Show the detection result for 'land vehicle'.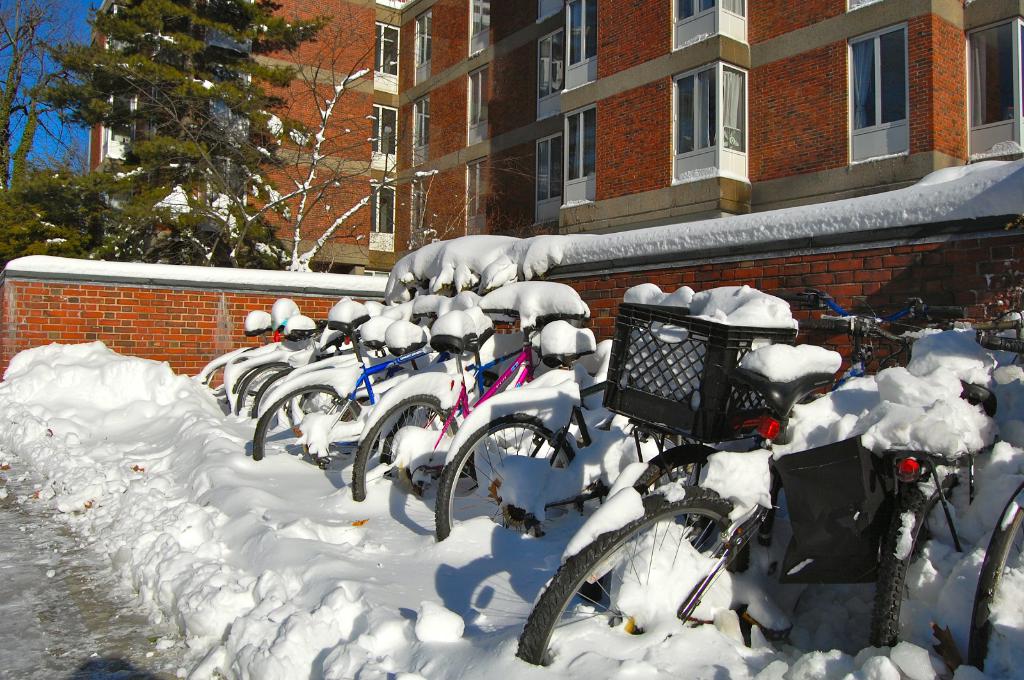
left=506, top=285, right=994, bottom=660.
